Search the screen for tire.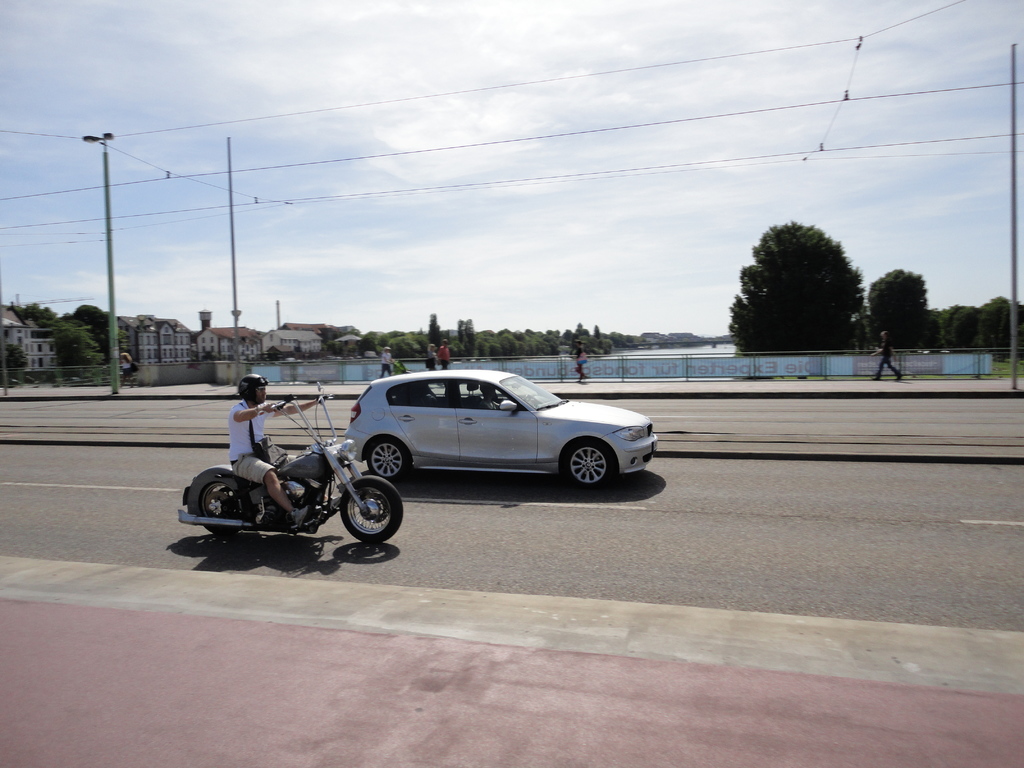
Found at pyautogui.locateOnScreen(561, 440, 618, 492).
